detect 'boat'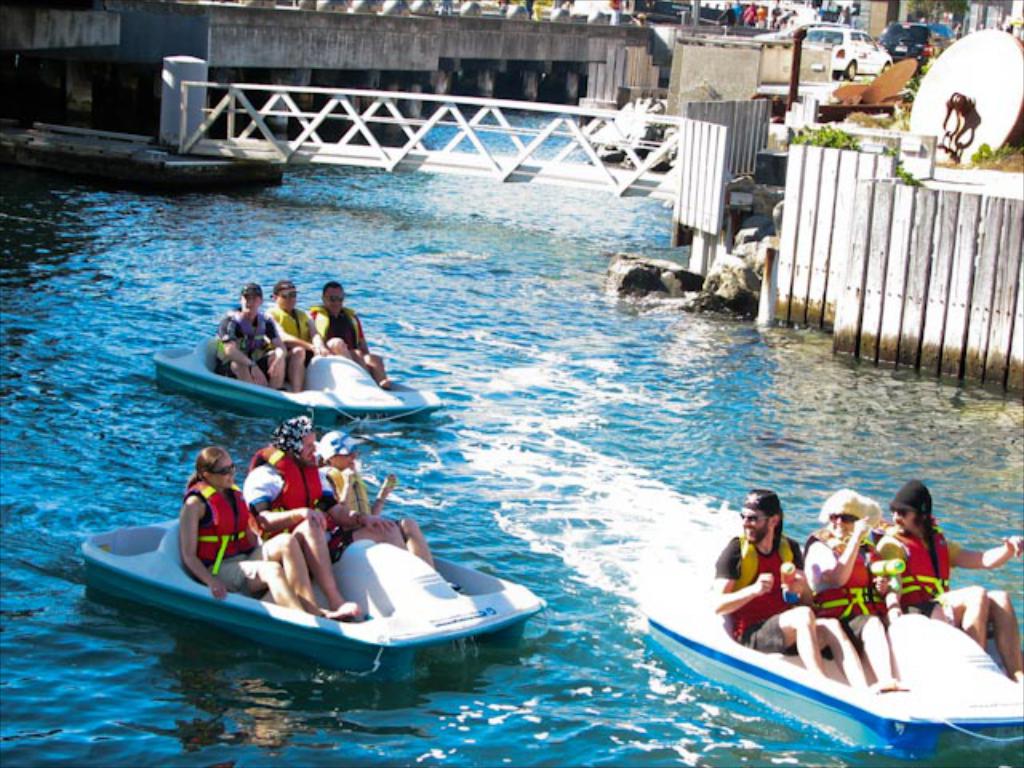
rect(85, 458, 582, 672)
